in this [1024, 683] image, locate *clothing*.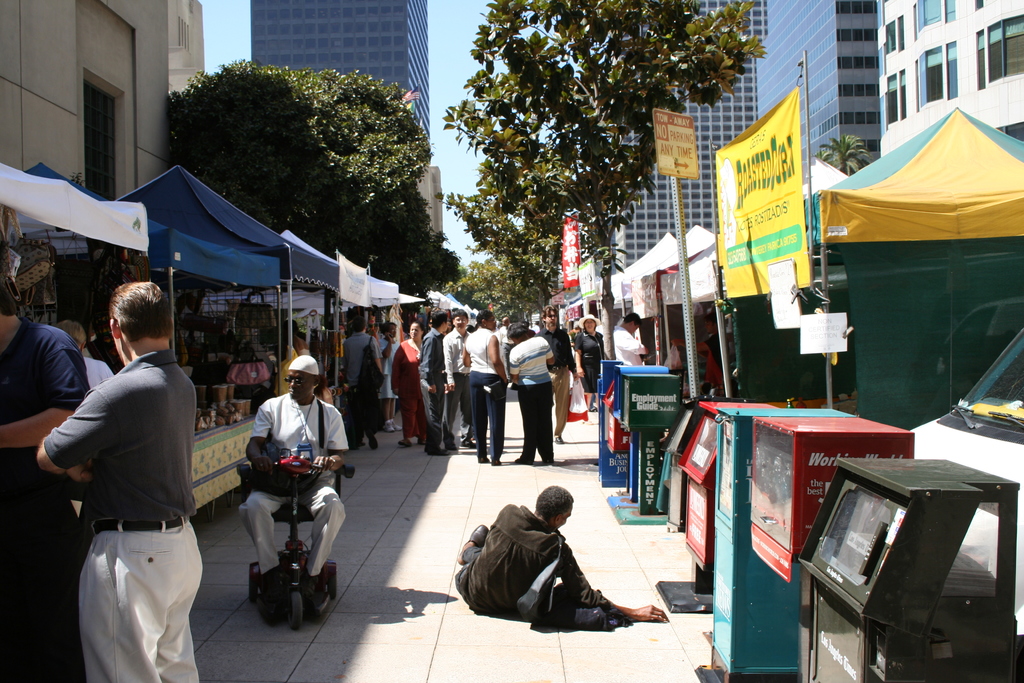
Bounding box: (539, 320, 573, 428).
